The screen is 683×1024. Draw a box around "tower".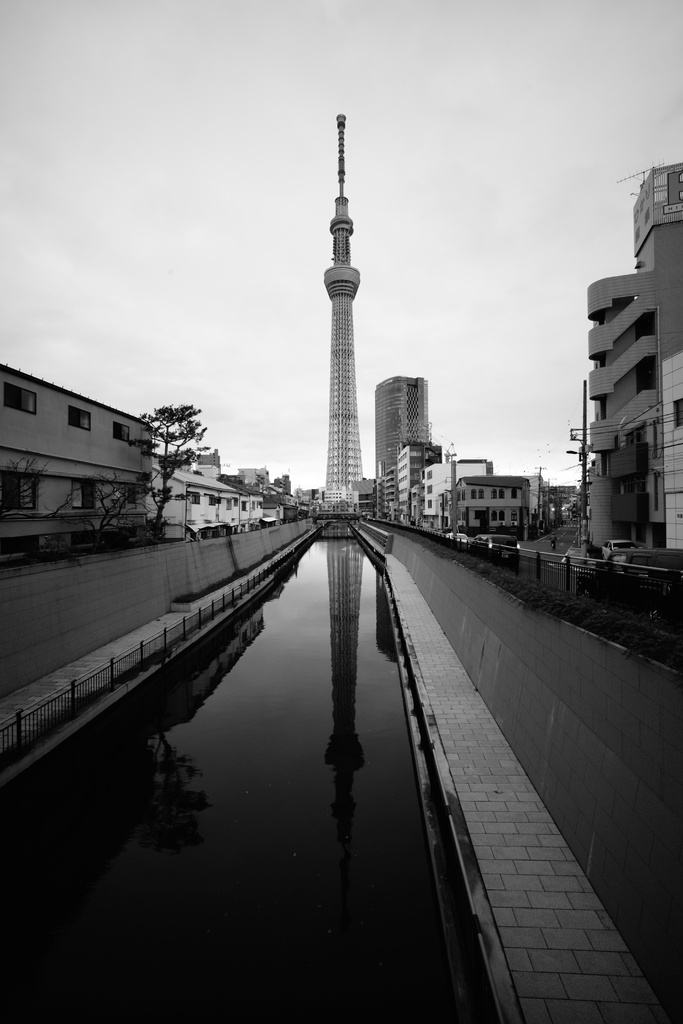
left=375, top=372, right=433, bottom=514.
